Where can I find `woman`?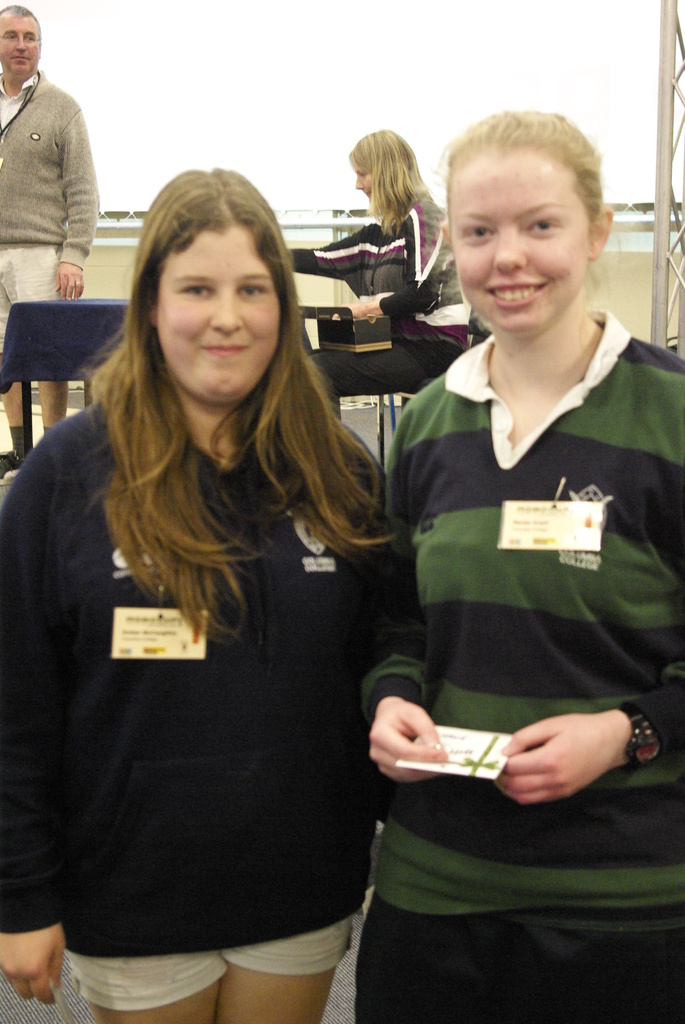
You can find it at [352,113,684,1023].
